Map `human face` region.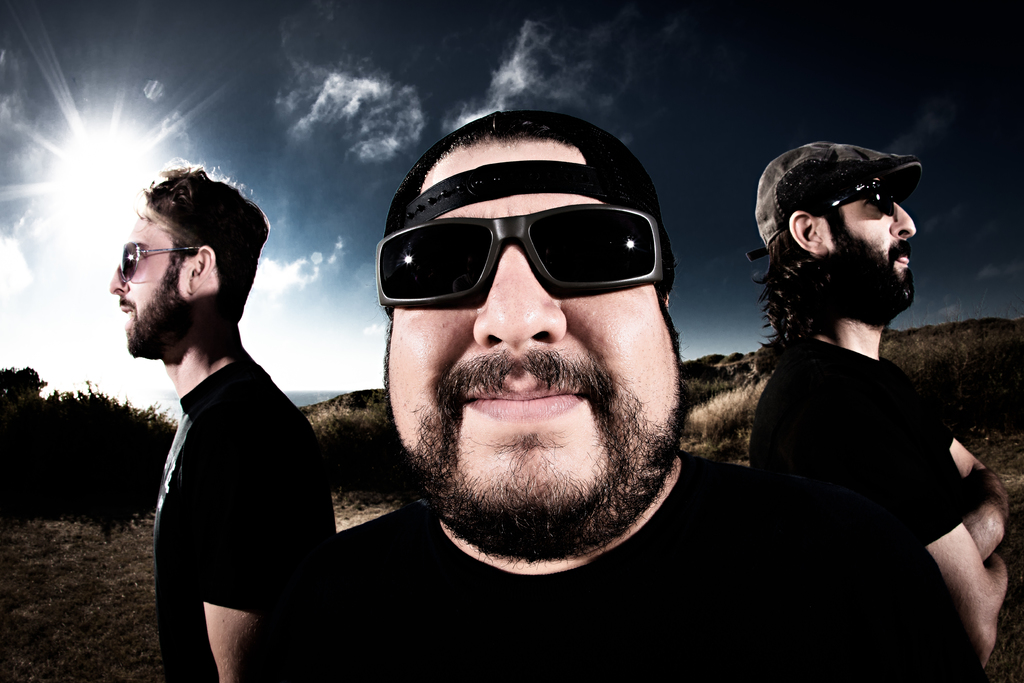
Mapped to box=[385, 139, 677, 517].
